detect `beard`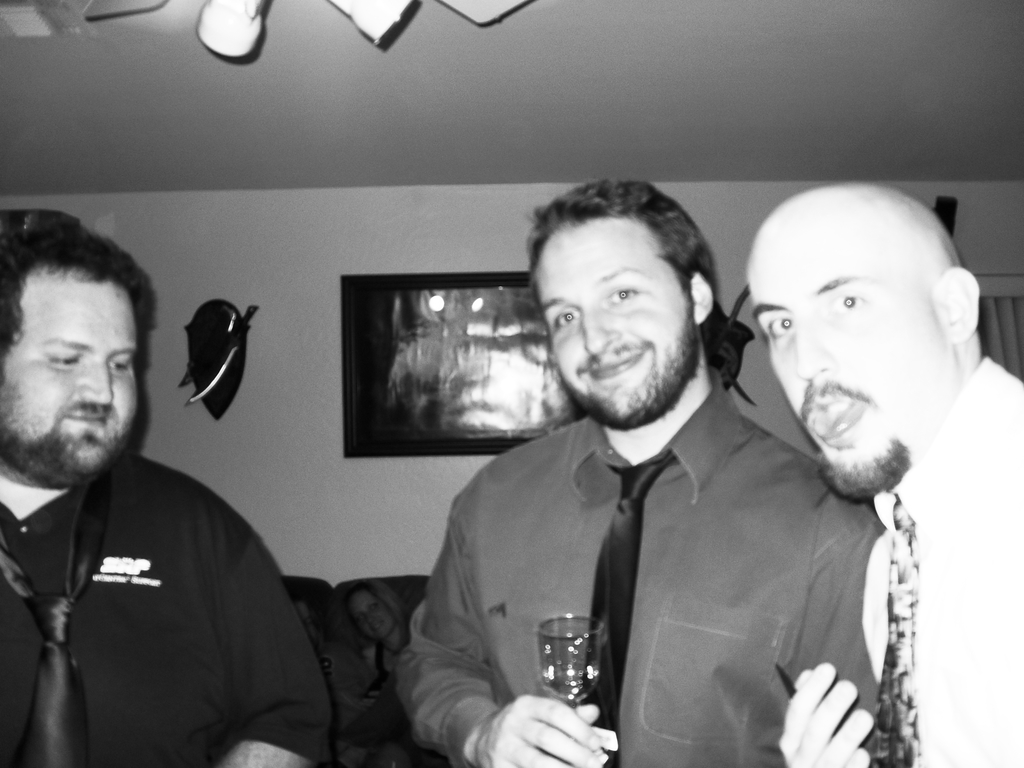
[x1=564, y1=316, x2=700, y2=431]
